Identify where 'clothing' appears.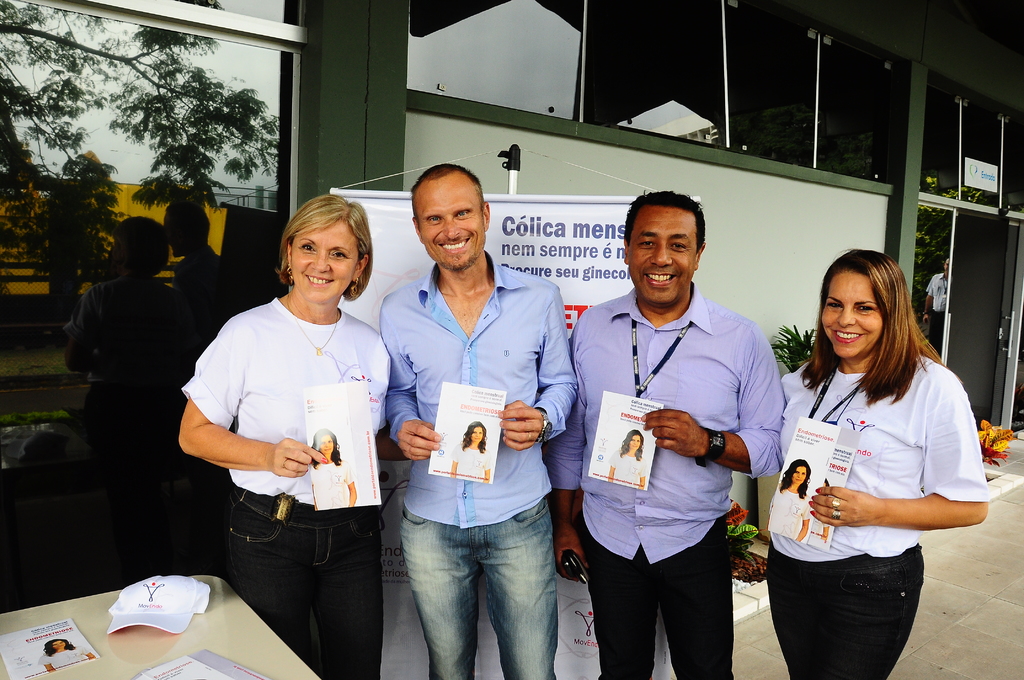
Appears at 605 450 648 485.
